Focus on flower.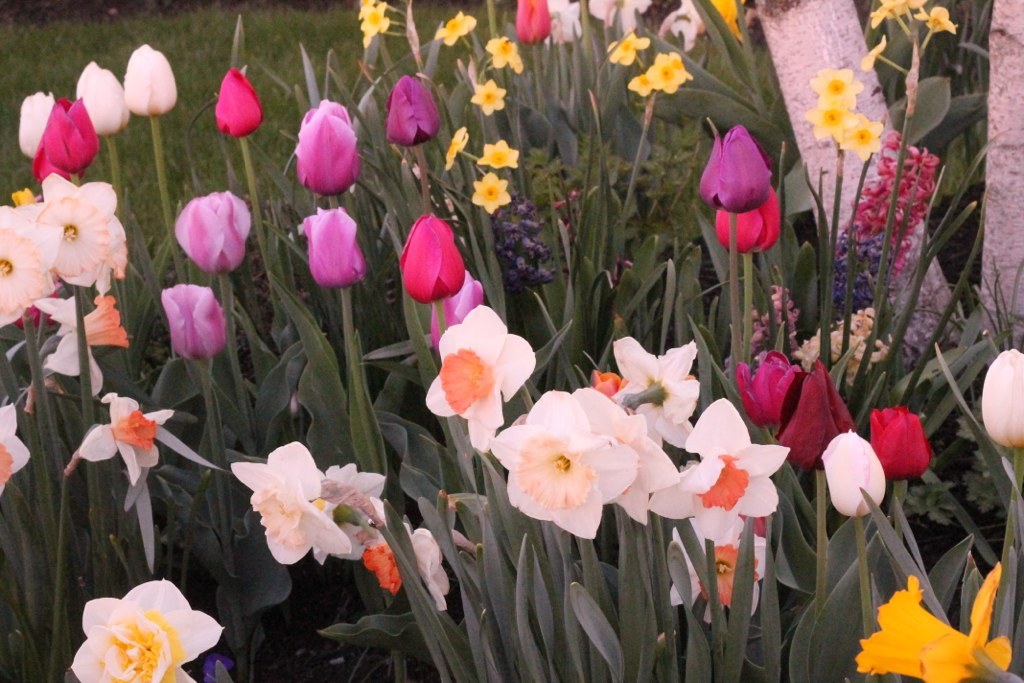
Focused at 668, 531, 767, 618.
